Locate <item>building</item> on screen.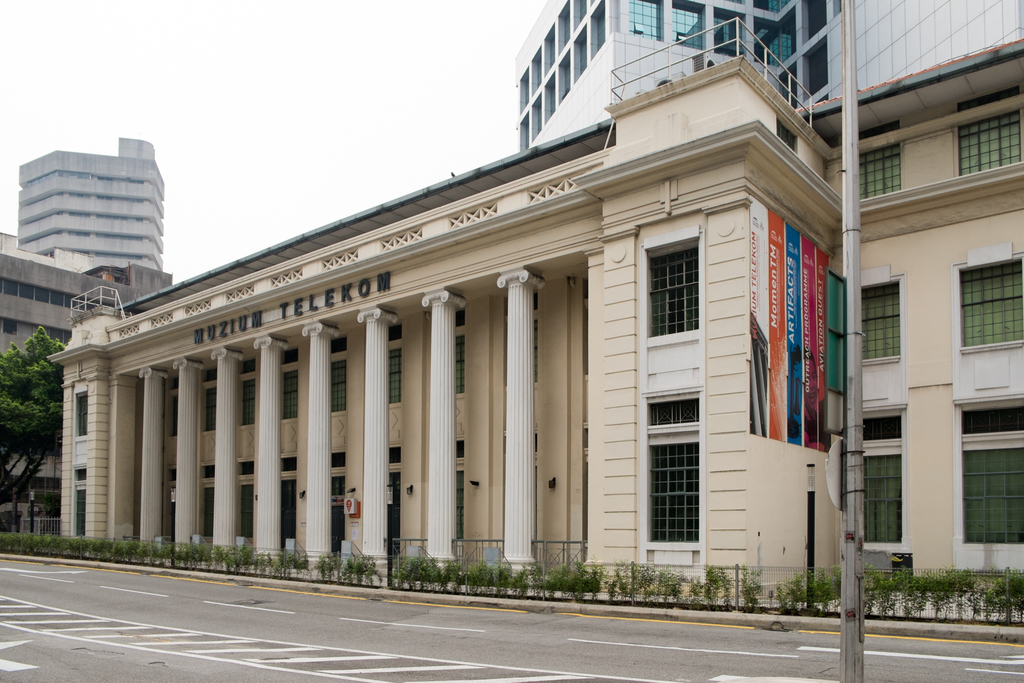
On screen at 51/17/1023/607.
